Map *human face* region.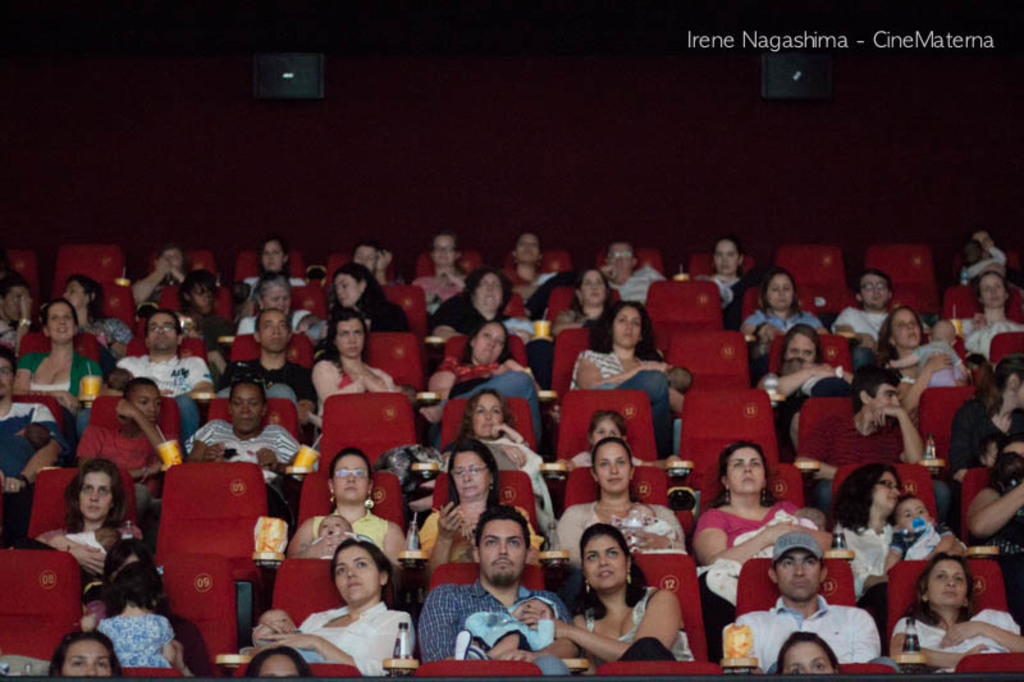
Mapped to [left=785, top=641, right=836, bottom=672].
